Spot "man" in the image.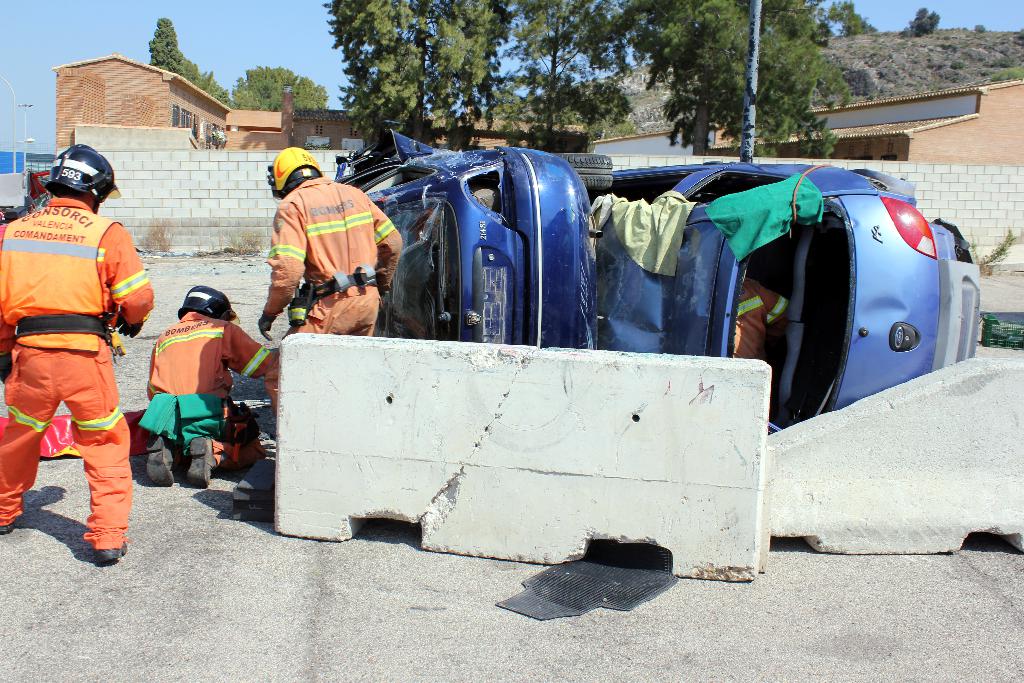
"man" found at x1=3 y1=140 x2=152 y2=578.
